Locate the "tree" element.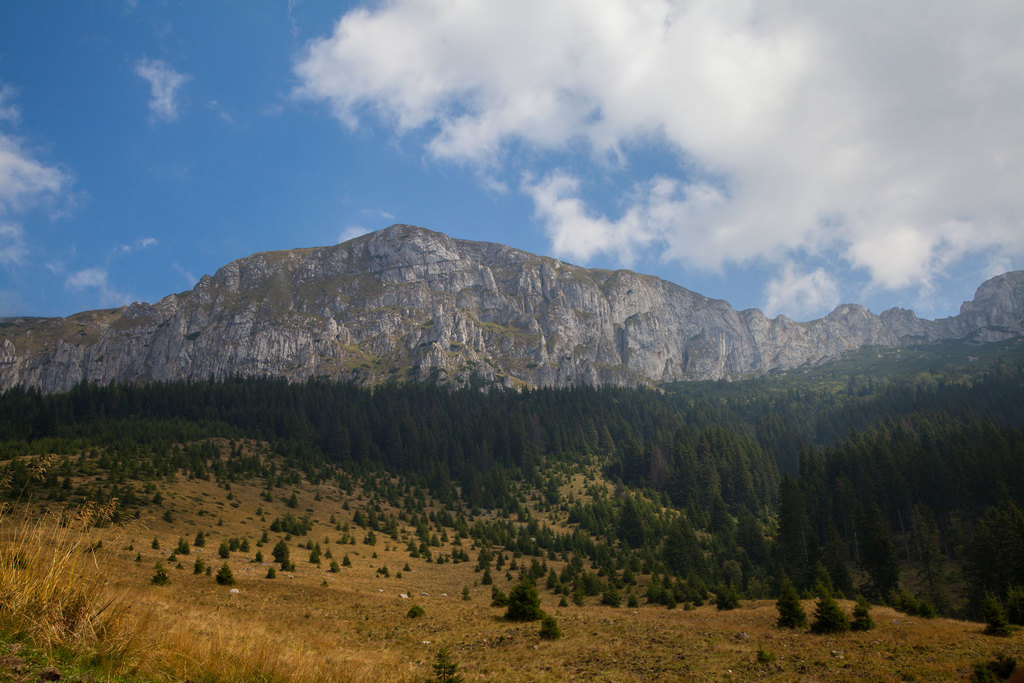
Element bbox: 867,503,900,601.
